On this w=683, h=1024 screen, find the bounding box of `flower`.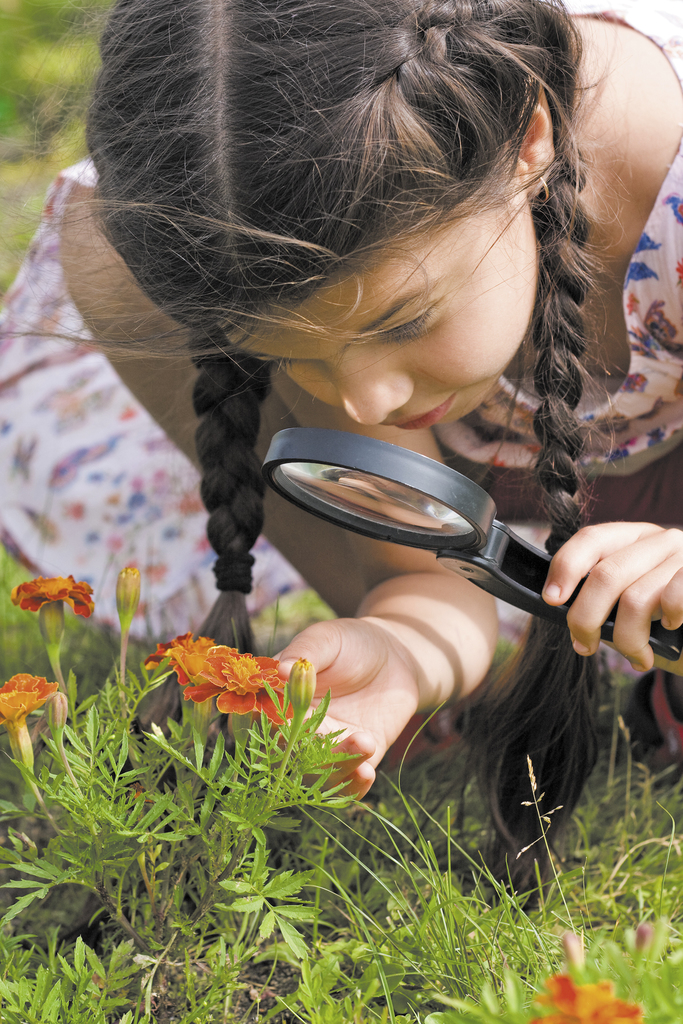
Bounding box: (left=534, top=972, right=644, bottom=1023).
